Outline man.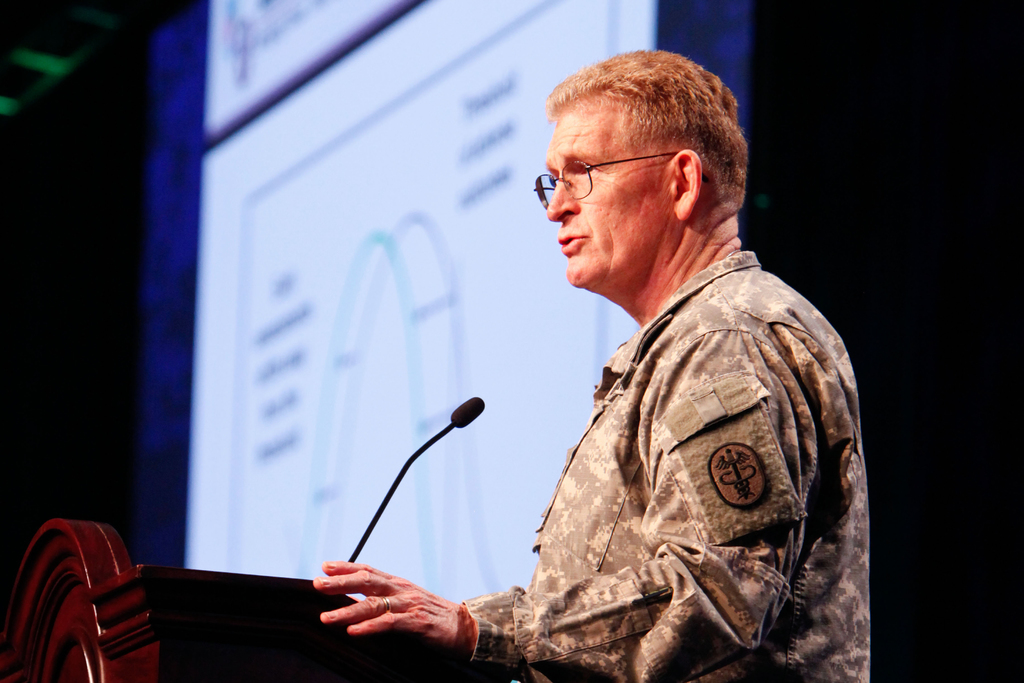
Outline: [310,42,878,682].
